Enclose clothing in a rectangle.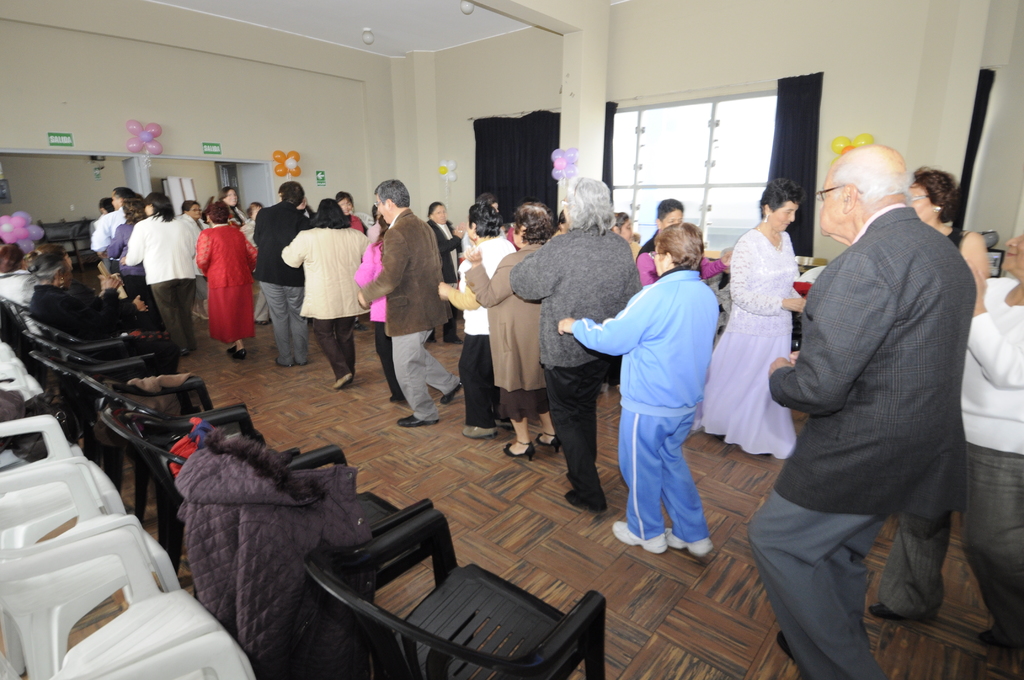
x1=188 y1=226 x2=252 y2=339.
